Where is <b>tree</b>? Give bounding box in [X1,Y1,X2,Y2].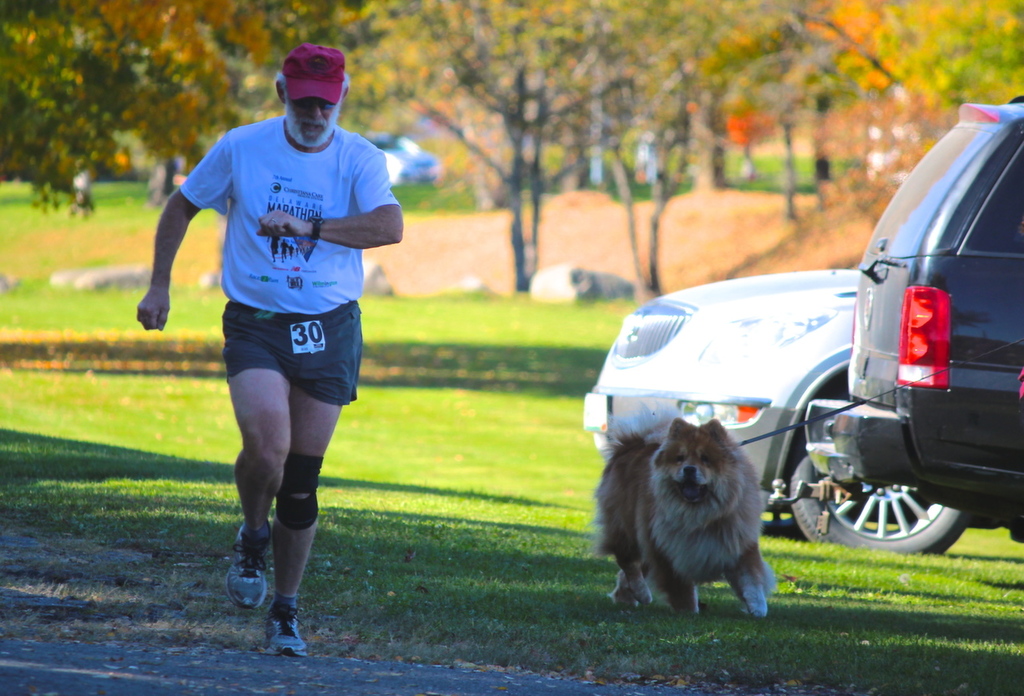
[0,0,334,210].
